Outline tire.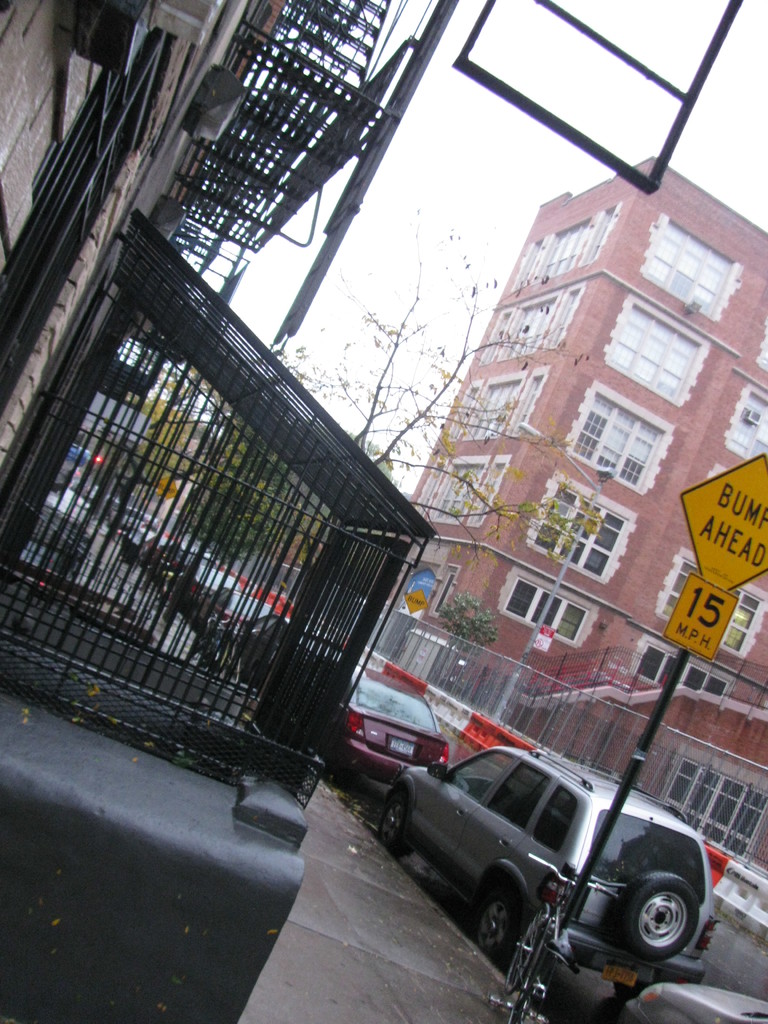
Outline: rect(615, 981, 648, 1005).
